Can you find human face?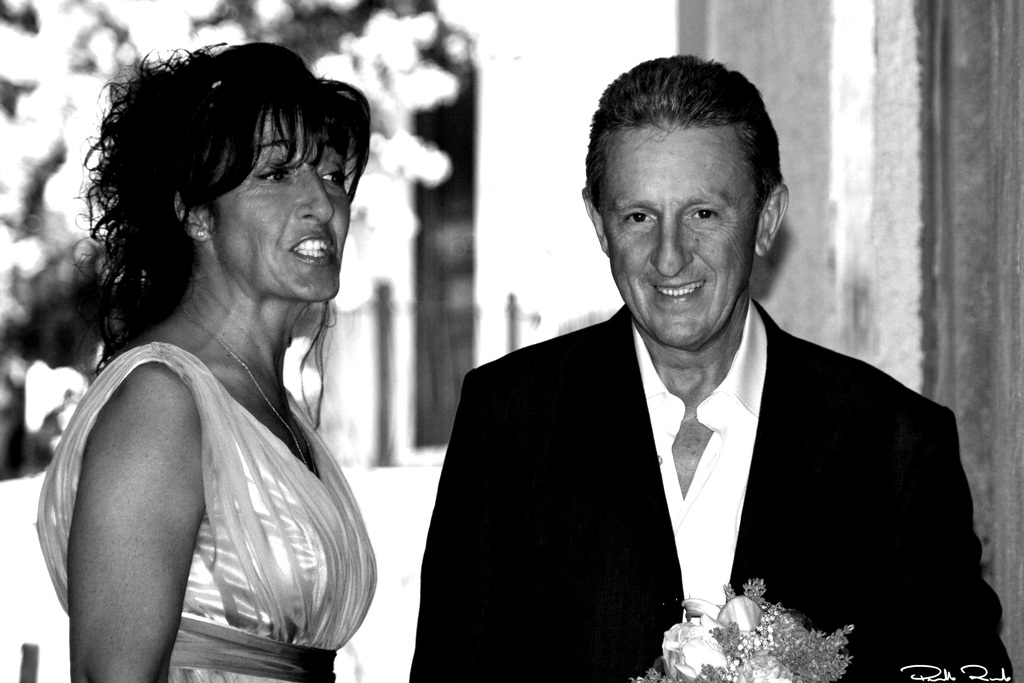
Yes, bounding box: [left=600, top=122, right=762, bottom=347].
